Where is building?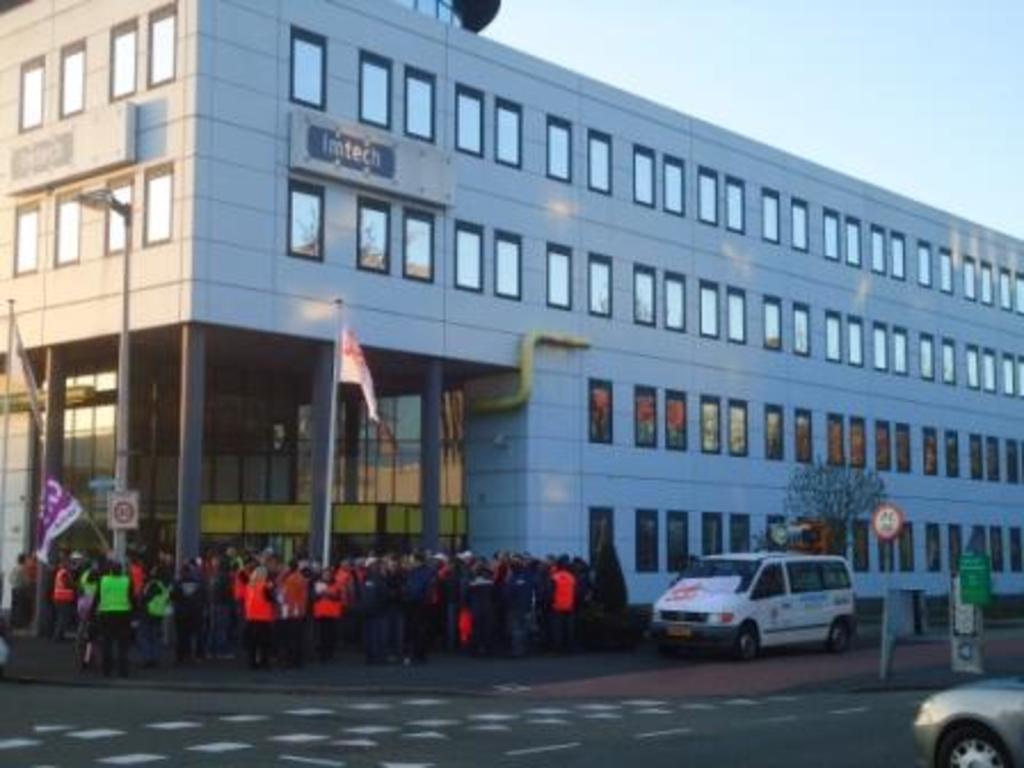
(0, 0, 1022, 610).
